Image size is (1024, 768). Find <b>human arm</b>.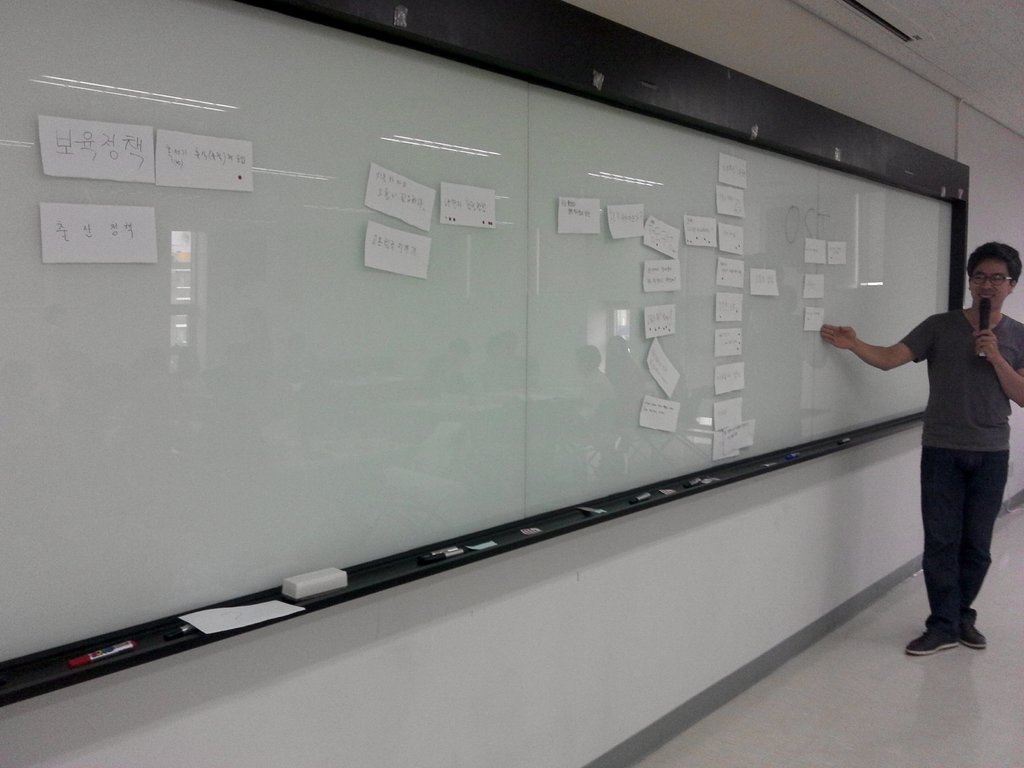
{"left": 975, "top": 325, "right": 1023, "bottom": 407}.
